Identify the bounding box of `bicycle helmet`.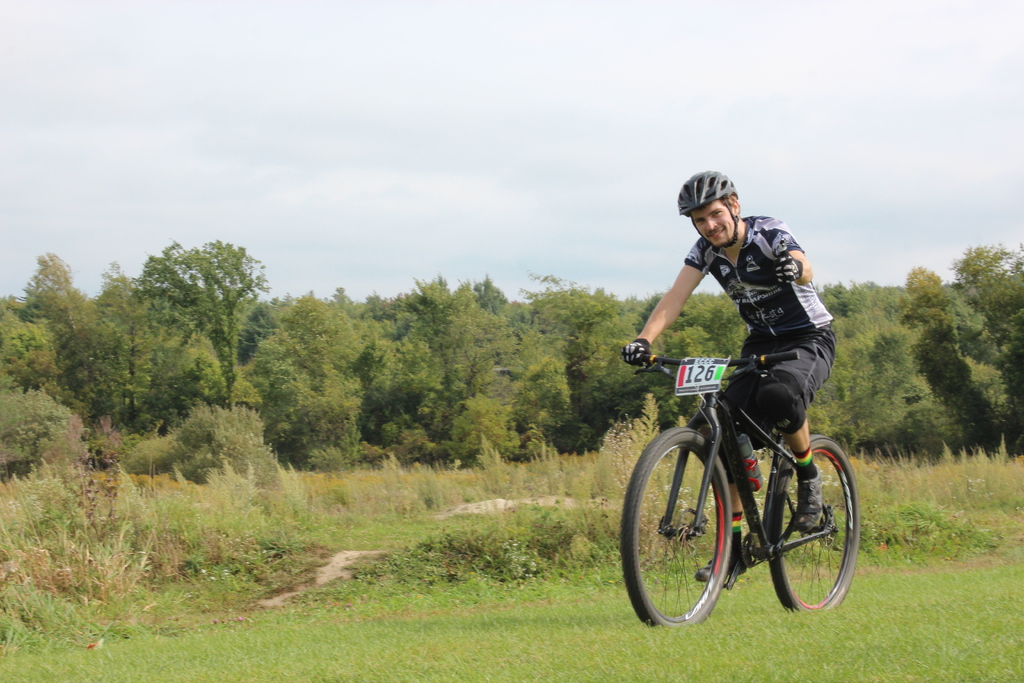
Rect(671, 168, 742, 214).
